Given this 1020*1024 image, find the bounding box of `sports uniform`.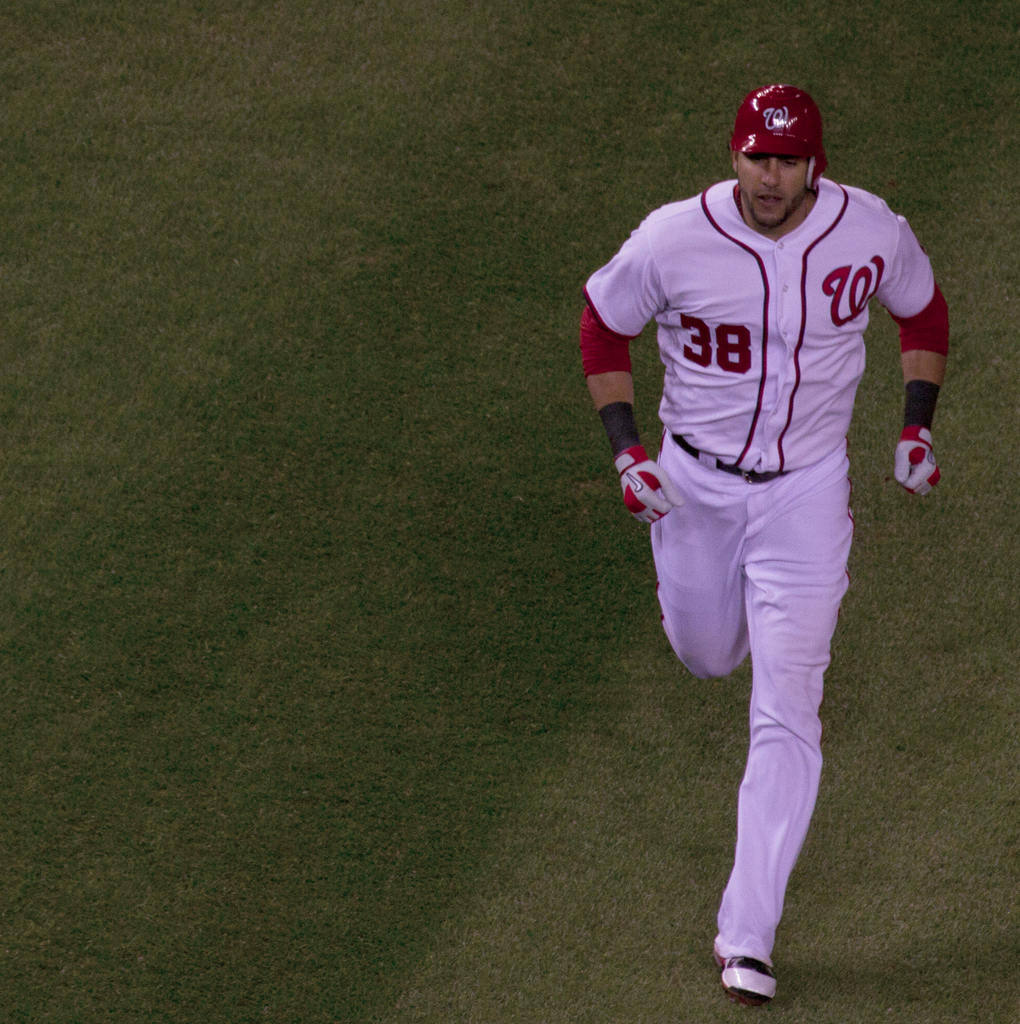
x1=582, y1=81, x2=950, y2=998.
